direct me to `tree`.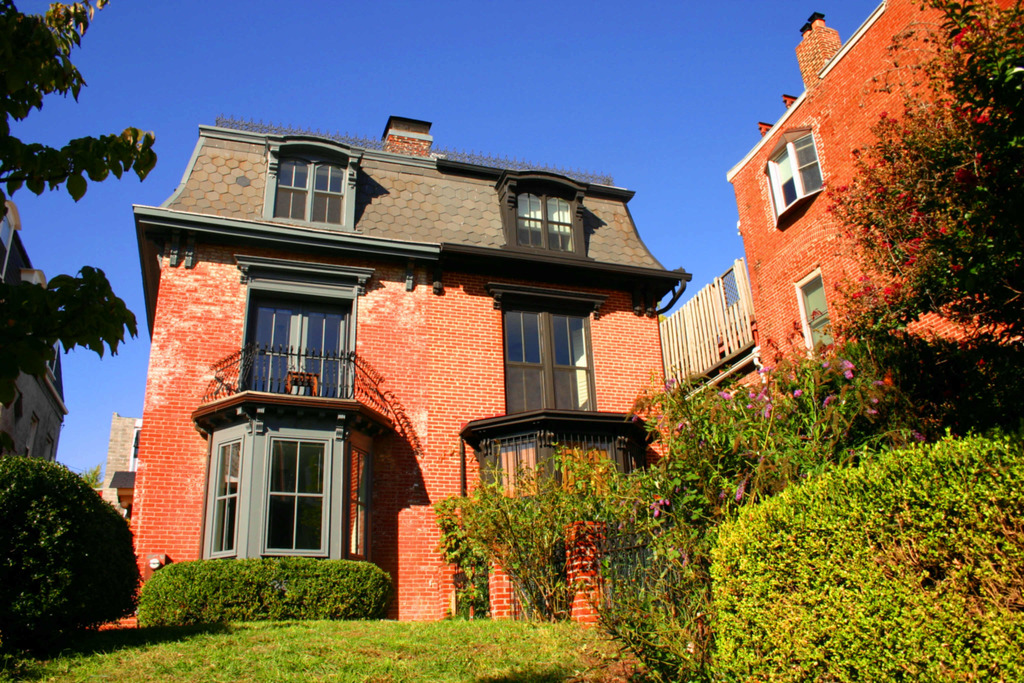
Direction: 2/446/140/645.
